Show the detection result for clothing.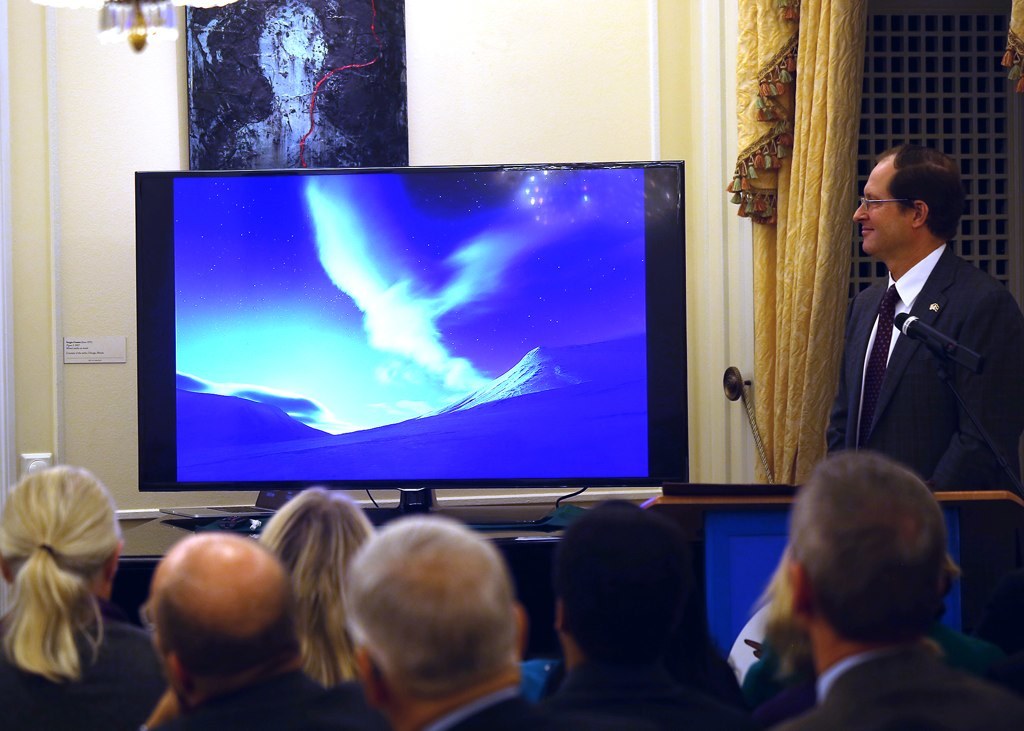
bbox=(0, 618, 170, 730).
